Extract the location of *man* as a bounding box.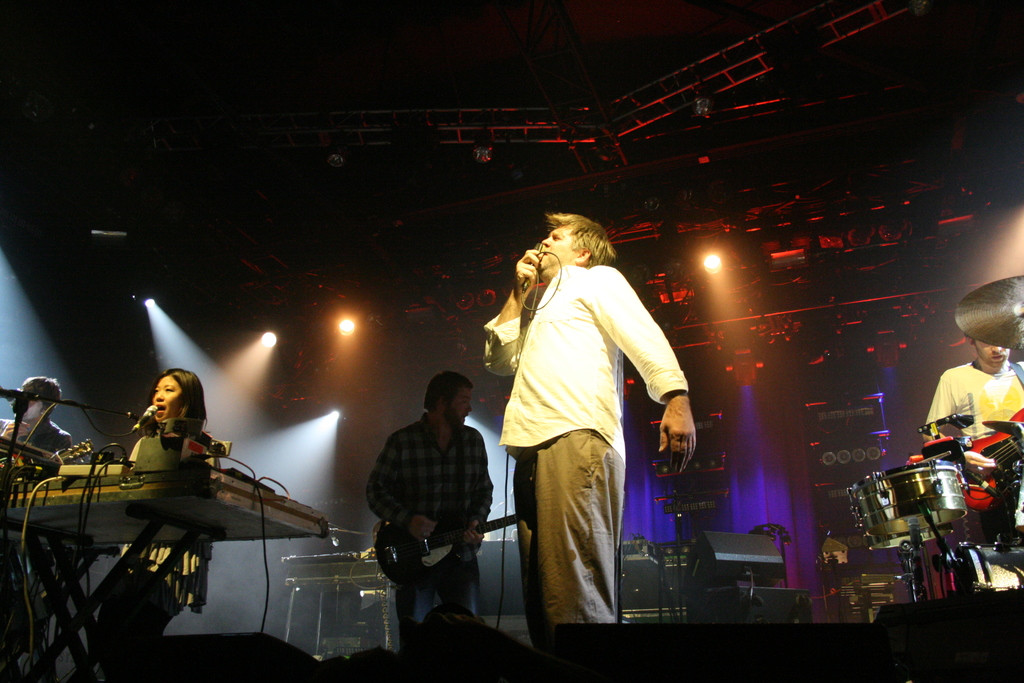
bbox(917, 327, 1023, 533).
